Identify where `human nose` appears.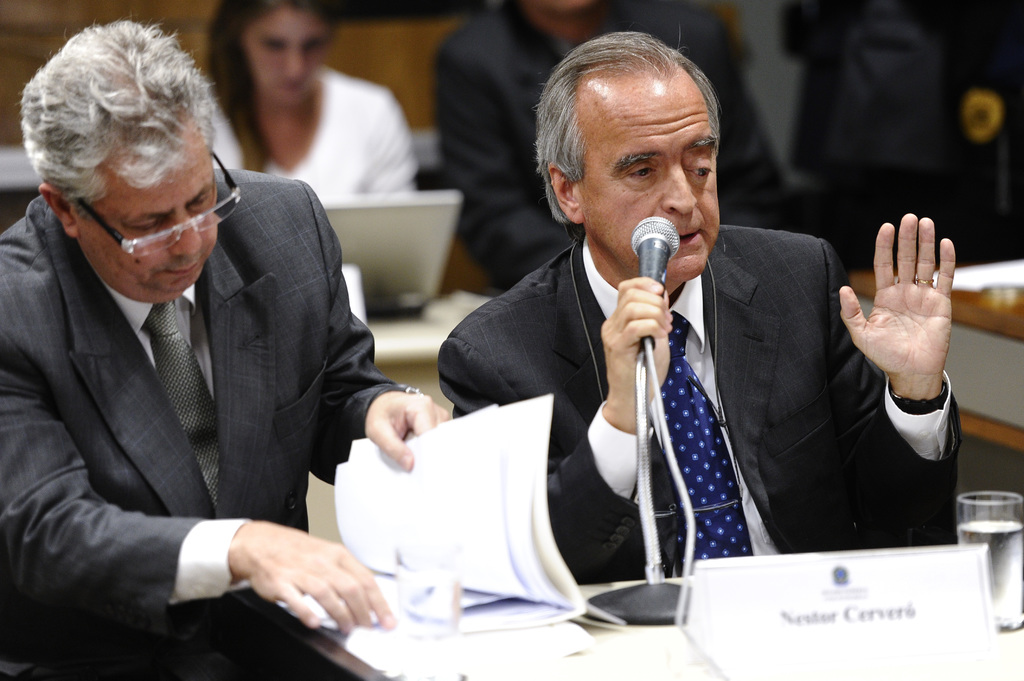
Appears at (169,211,204,256).
